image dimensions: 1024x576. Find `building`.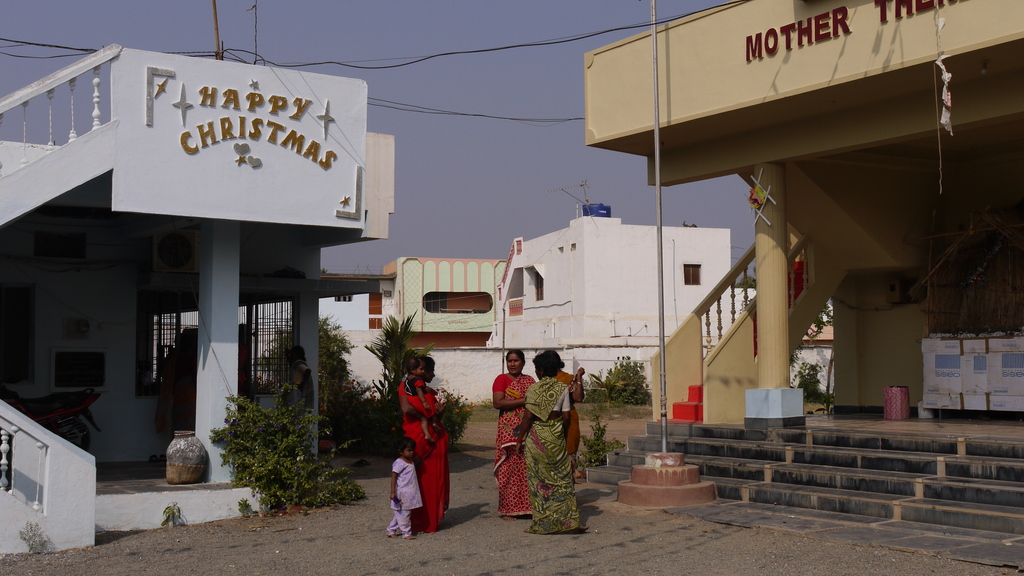
Rect(793, 313, 1022, 417).
